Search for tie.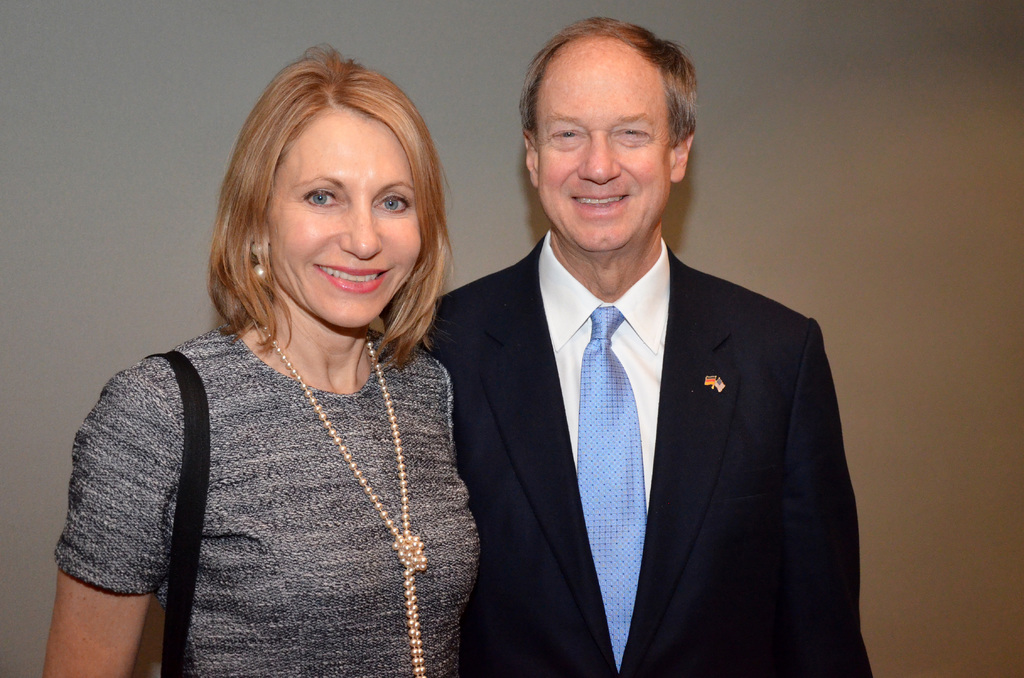
Found at pyautogui.locateOnScreen(573, 302, 649, 670).
